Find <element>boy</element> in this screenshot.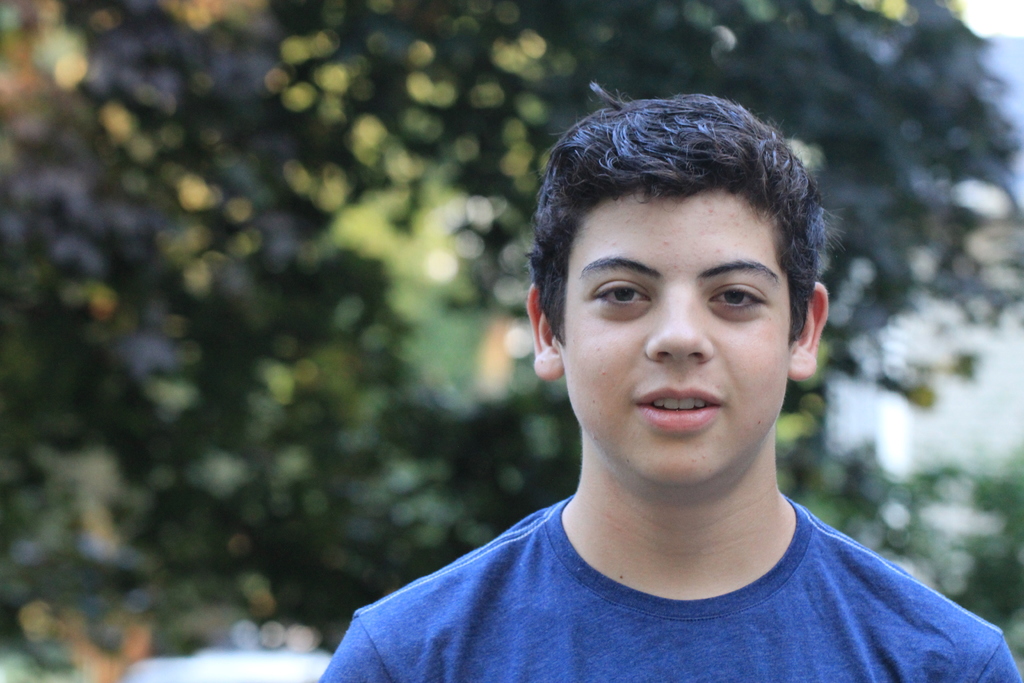
The bounding box for <element>boy</element> is 339, 77, 970, 673.
